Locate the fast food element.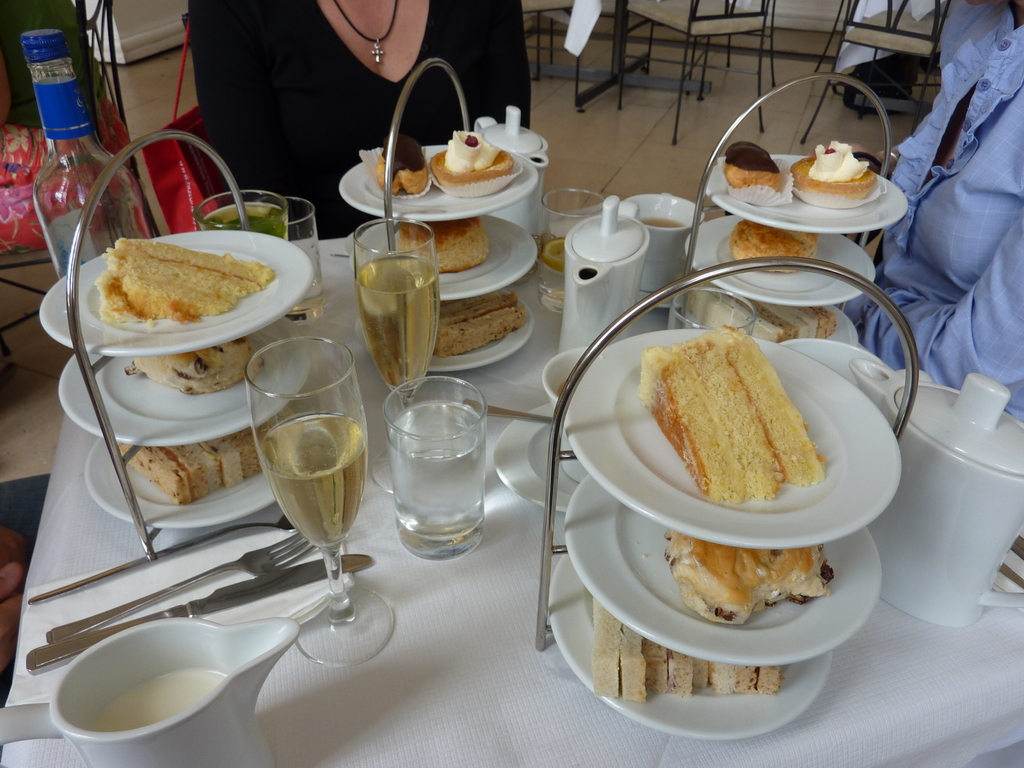
Element bbox: box=[435, 299, 534, 366].
